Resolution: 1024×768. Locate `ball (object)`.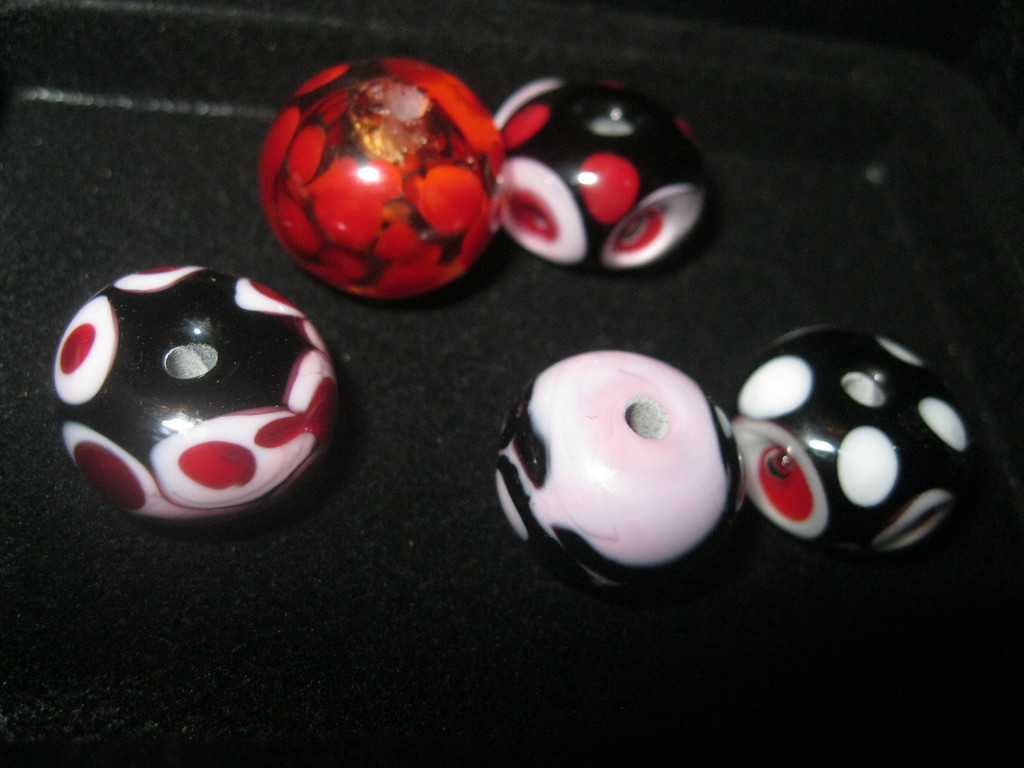
bbox=(259, 54, 508, 298).
